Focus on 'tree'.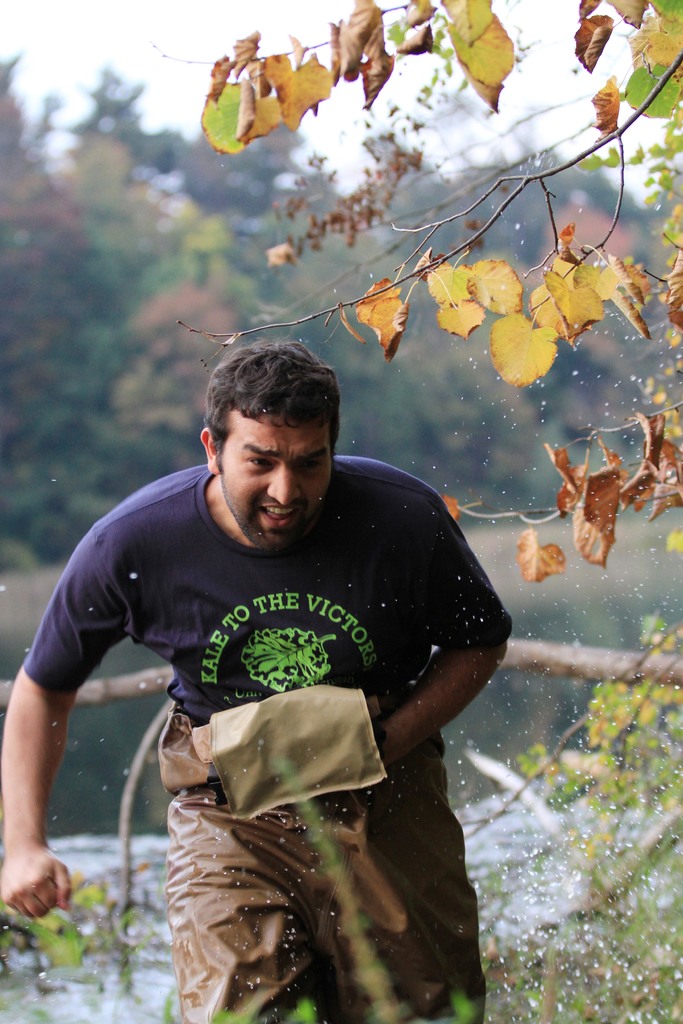
Focused at rect(160, 0, 682, 1023).
